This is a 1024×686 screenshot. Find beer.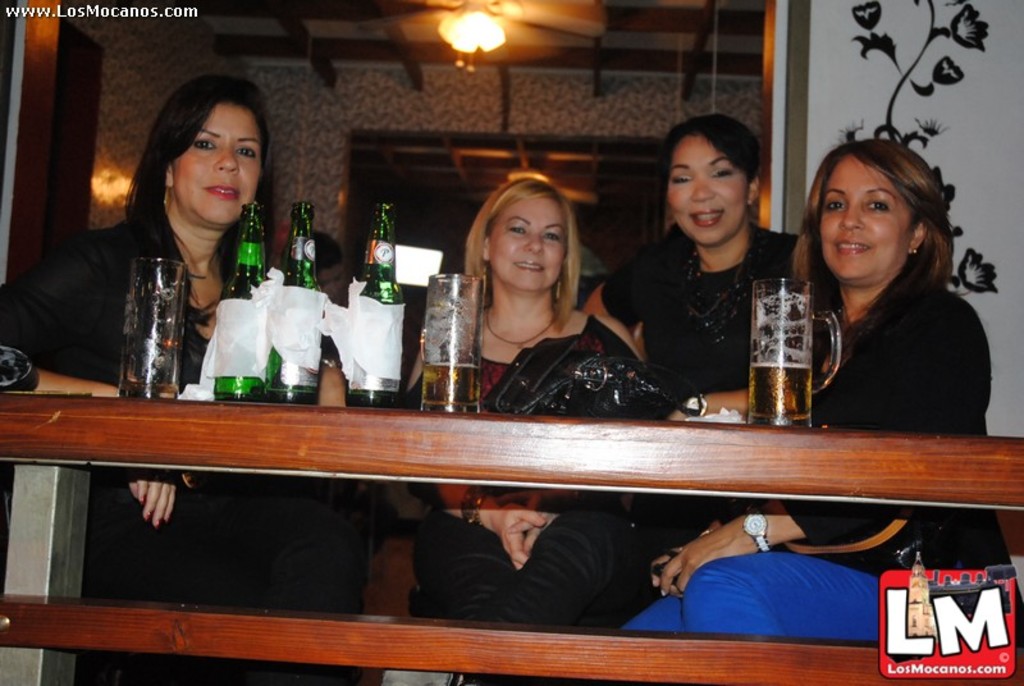
Bounding box: bbox(413, 266, 480, 433).
